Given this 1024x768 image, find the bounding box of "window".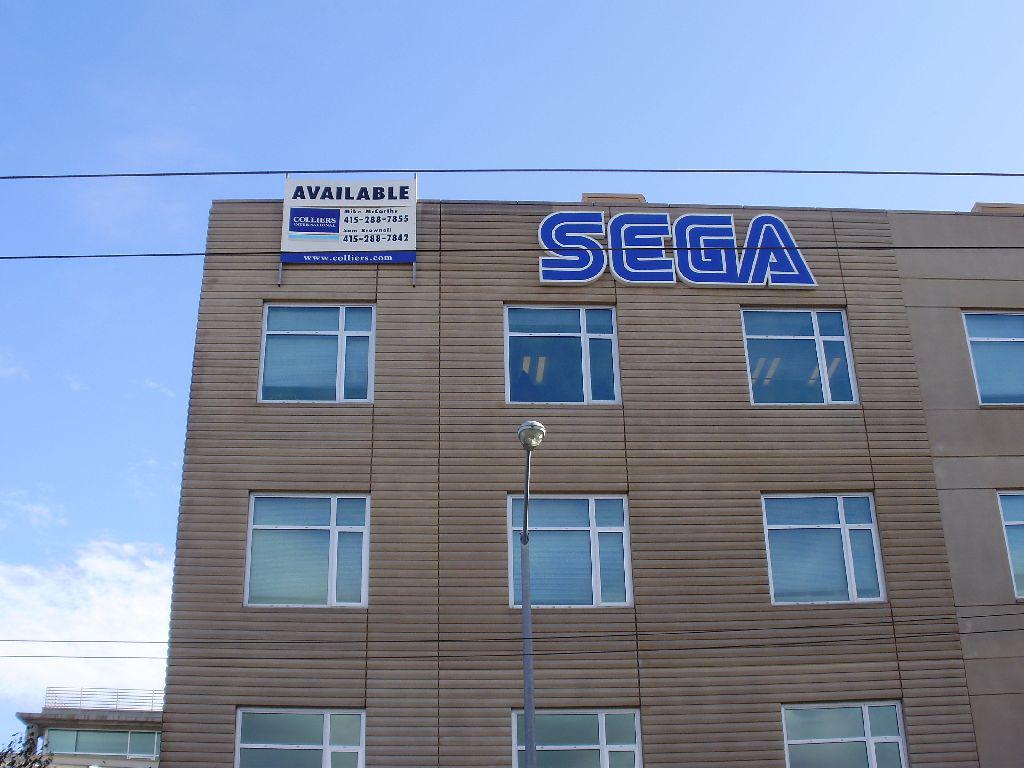
box=[760, 493, 892, 609].
